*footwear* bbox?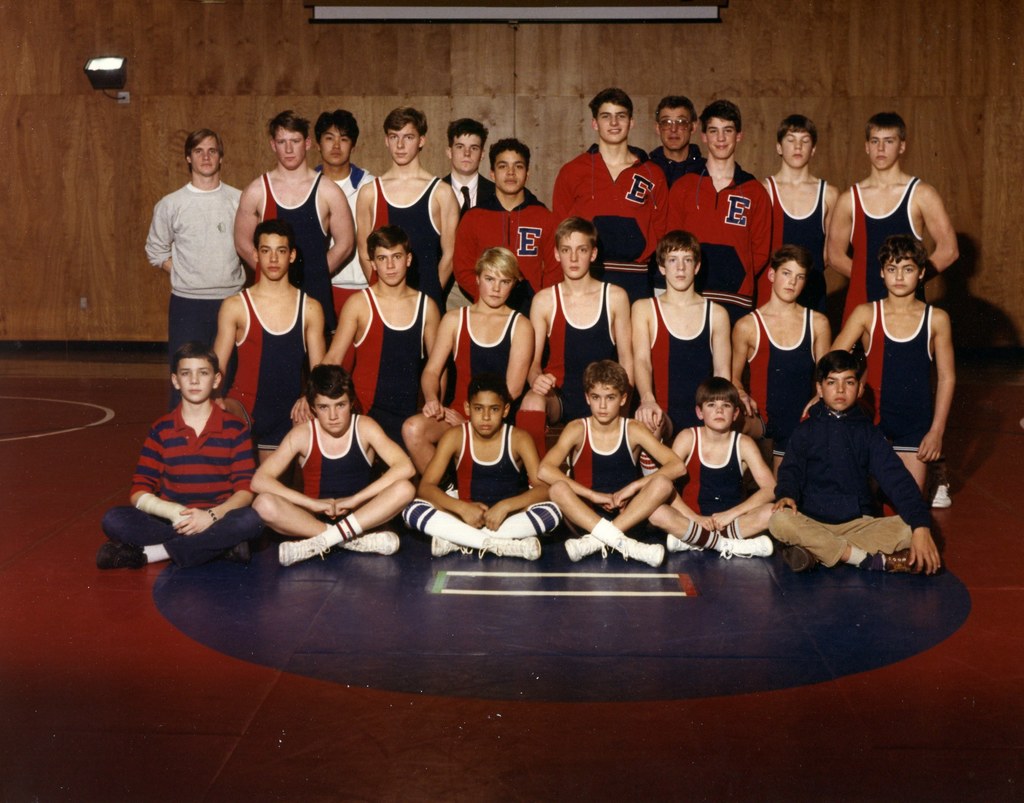
<region>668, 531, 691, 556</region>
